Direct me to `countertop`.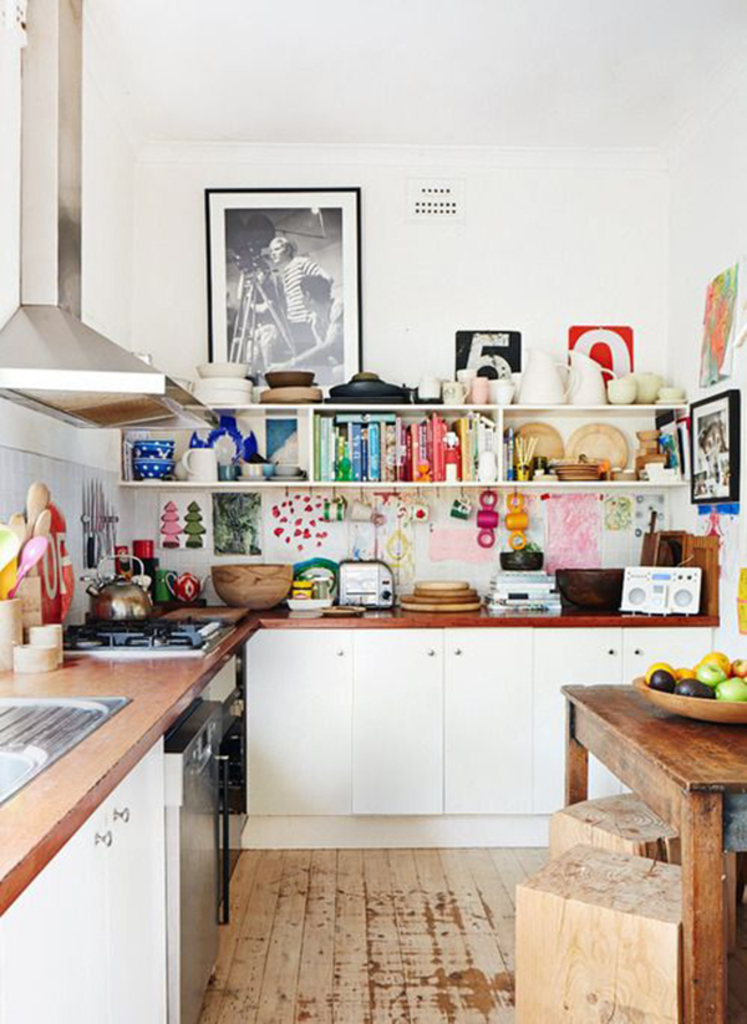
Direction: 559, 673, 746, 796.
